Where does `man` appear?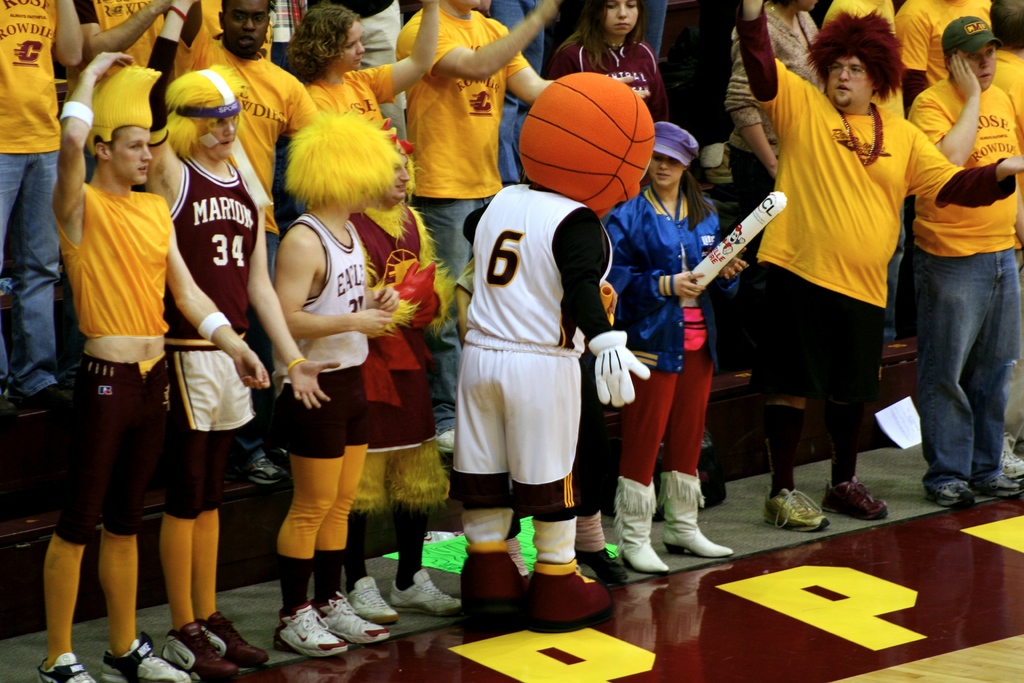
Appears at (left=897, top=0, right=993, bottom=105).
